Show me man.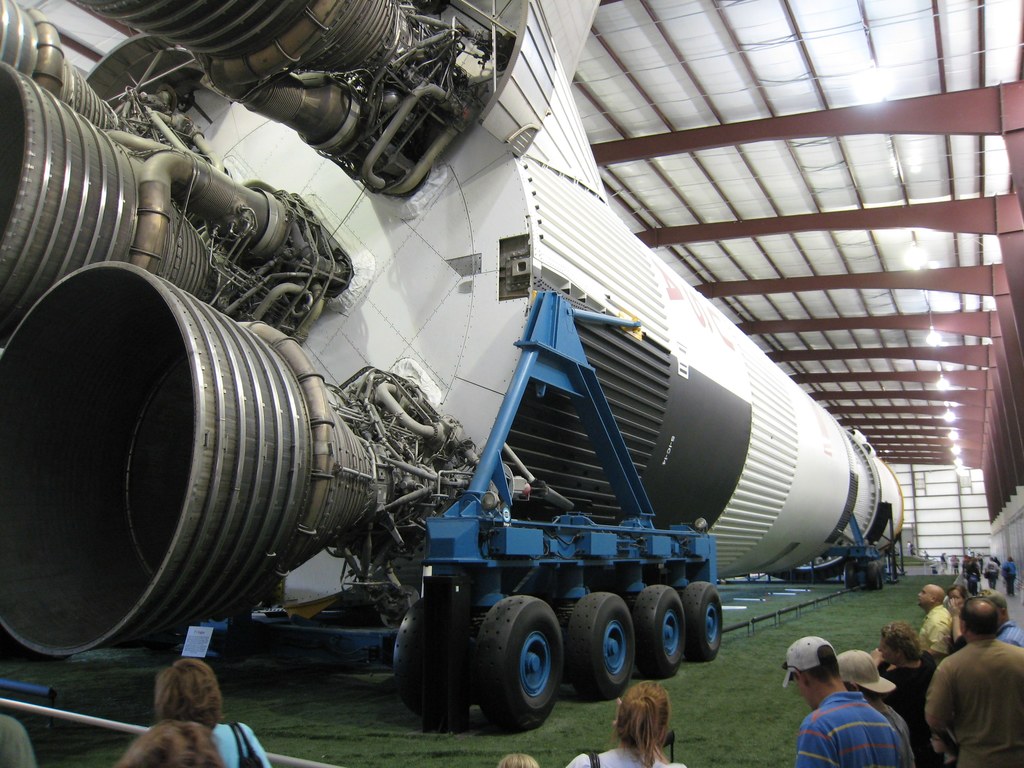
man is here: [926,613,1023,767].
